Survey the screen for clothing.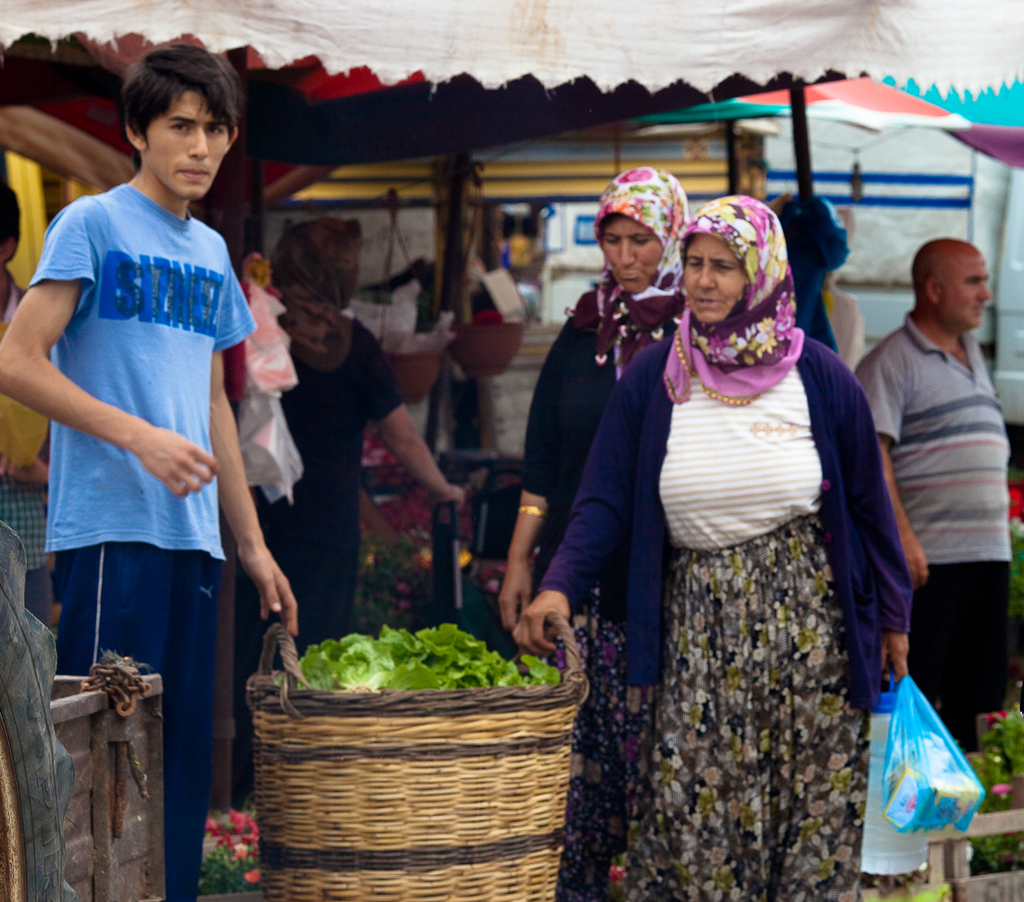
Survey found: (32, 101, 281, 785).
